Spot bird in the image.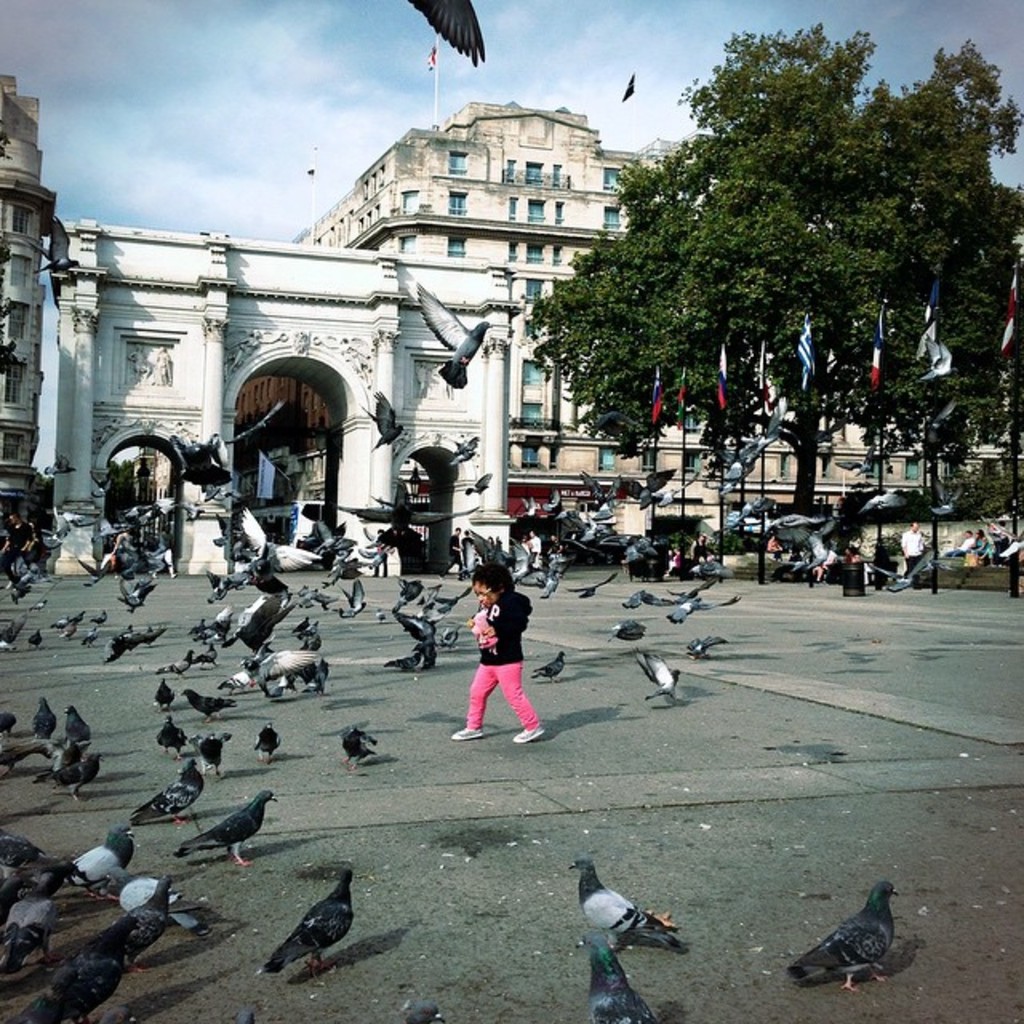
bird found at 189, 728, 234, 776.
